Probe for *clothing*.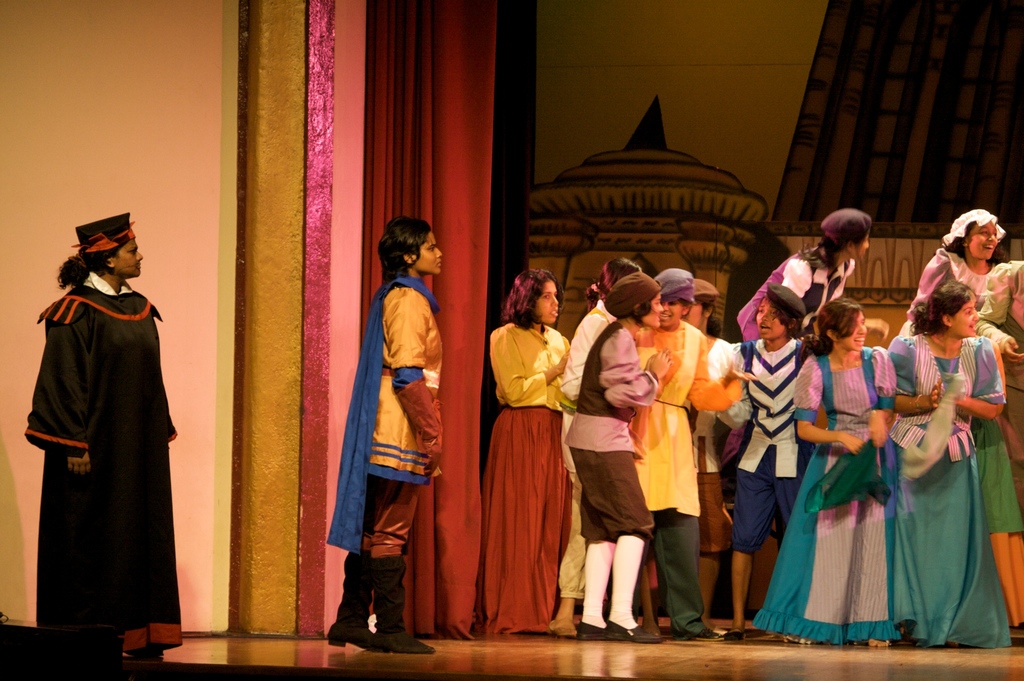
Probe result: 905,250,1020,356.
